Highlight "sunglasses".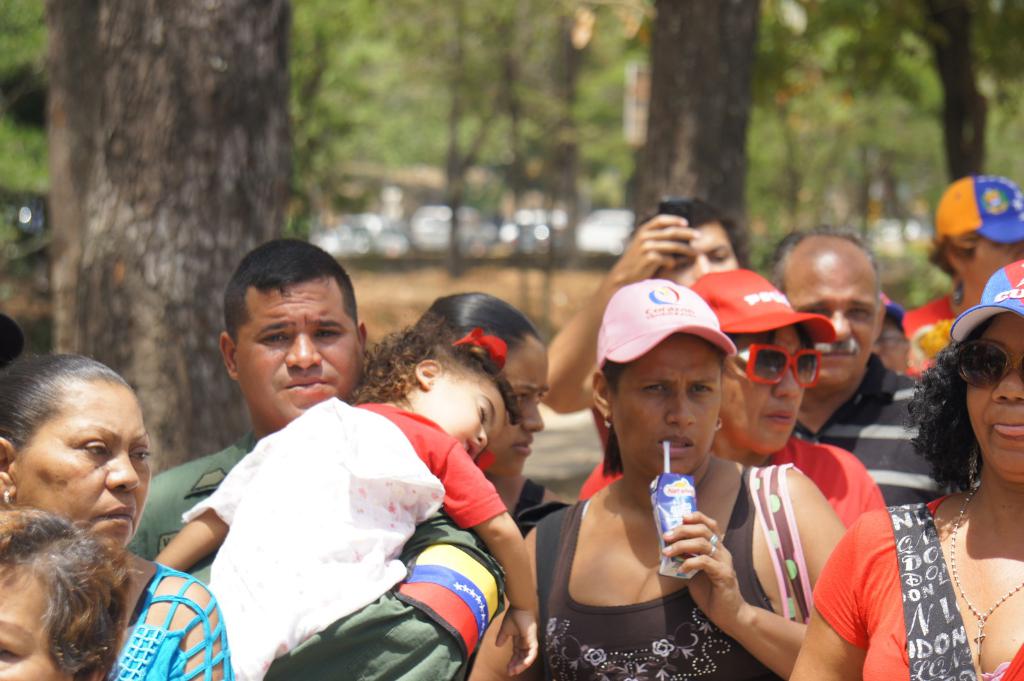
Highlighted region: <bbox>729, 341, 823, 389</bbox>.
